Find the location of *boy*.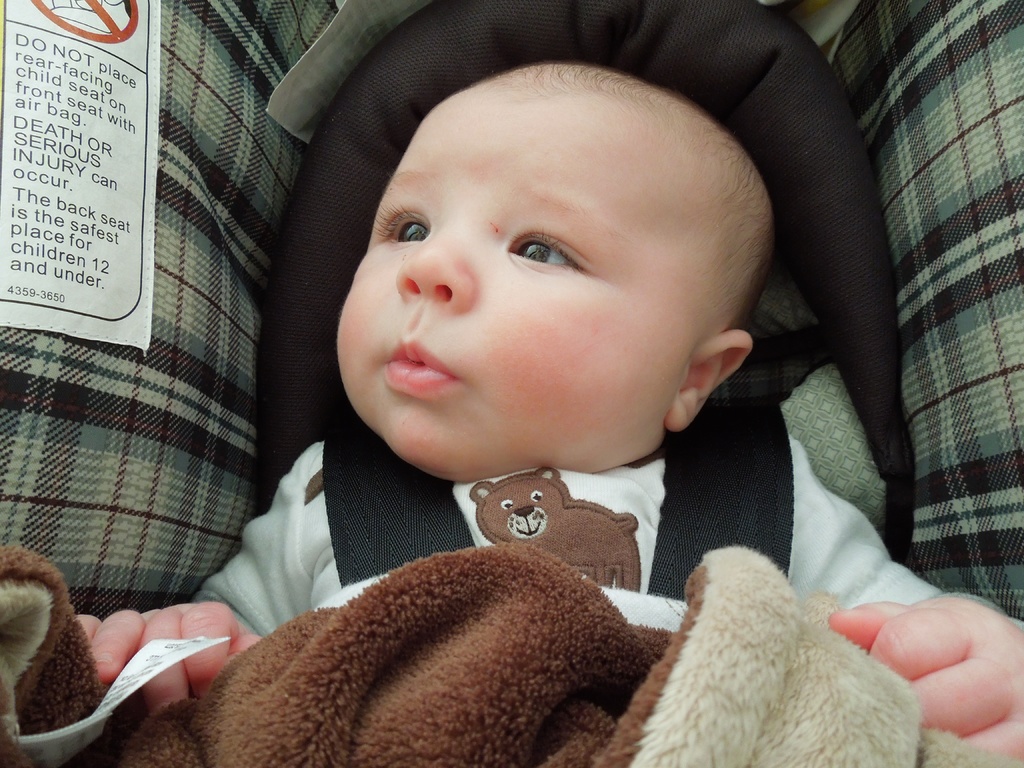
Location: region(59, 57, 1023, 767).
